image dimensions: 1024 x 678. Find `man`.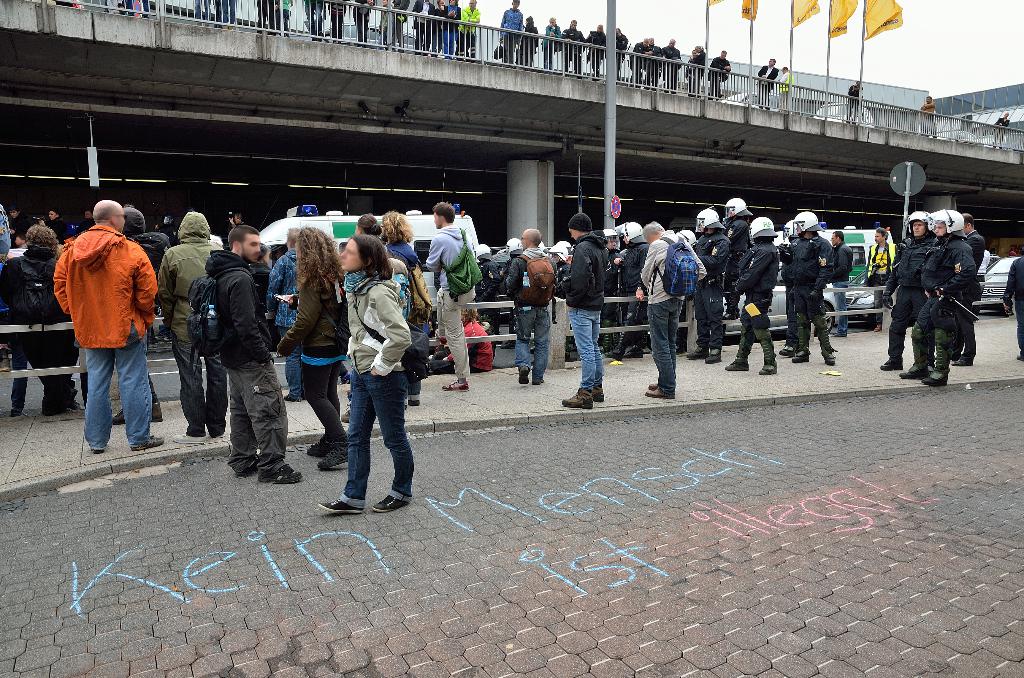
pyautogui.locateOnScreen(996, 108, 1010, 150).
